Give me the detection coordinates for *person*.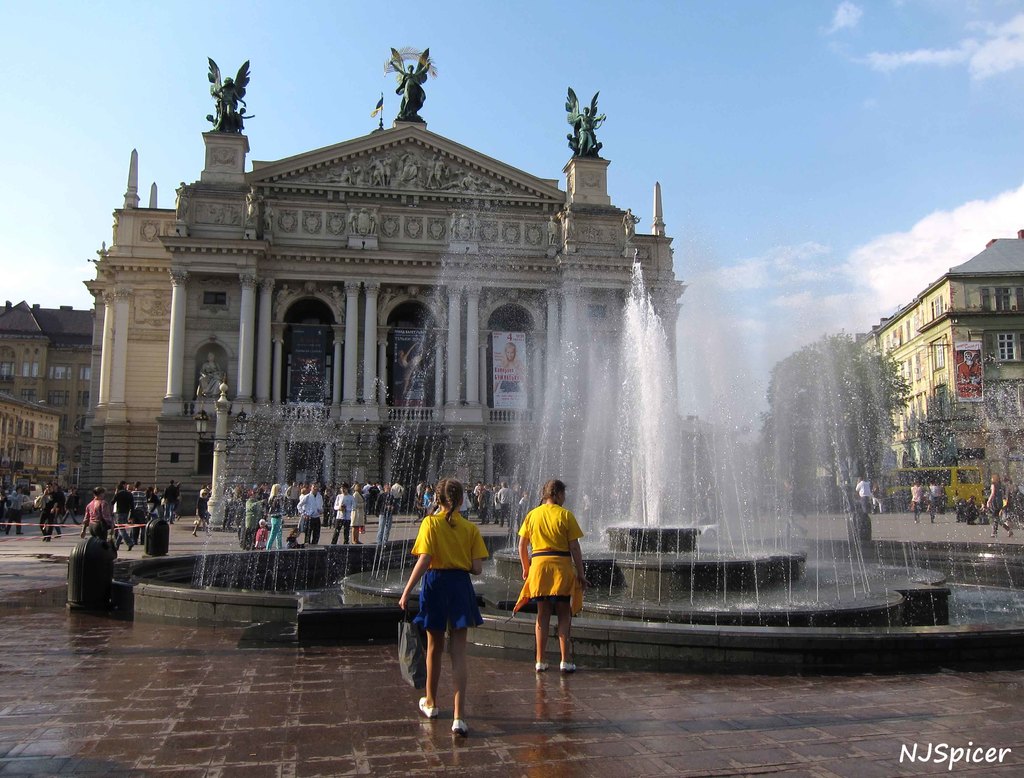
crop(52, 482, 66, 508).
